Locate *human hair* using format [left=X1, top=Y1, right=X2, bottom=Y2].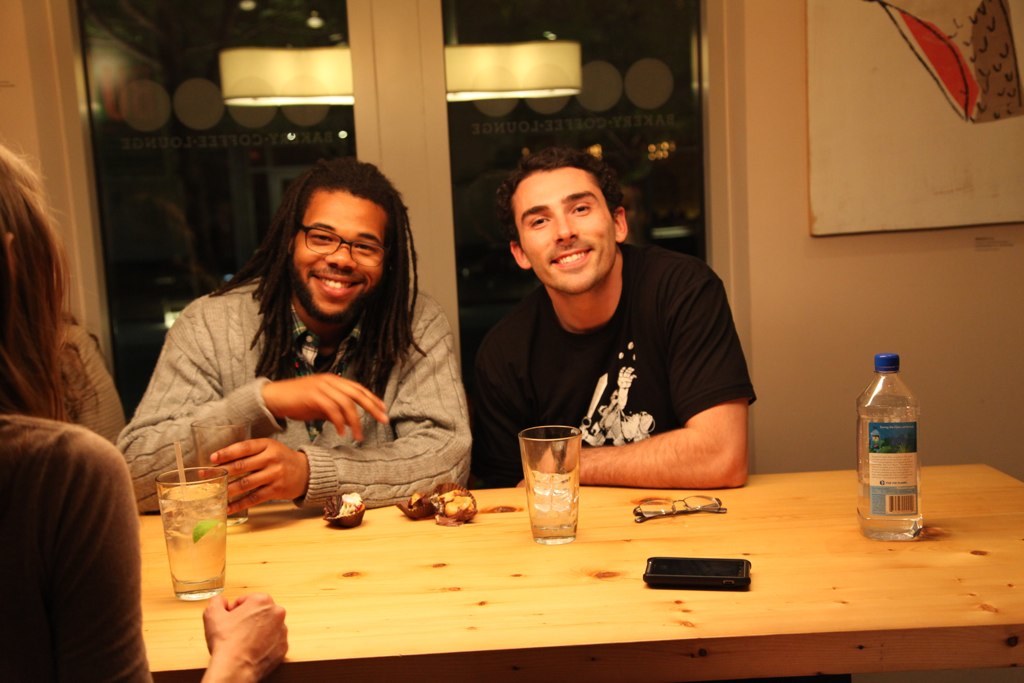
[left=0, top=137, right=102, bottom=429].
